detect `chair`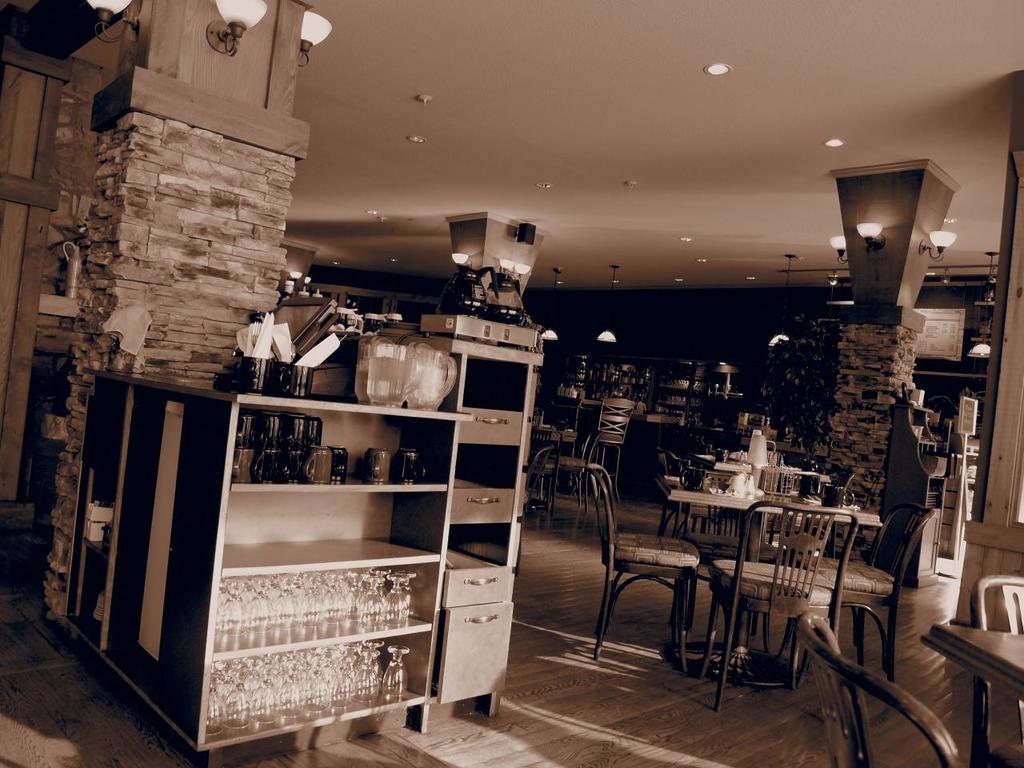
x1=658, y1=450, x2=725, y2=542
